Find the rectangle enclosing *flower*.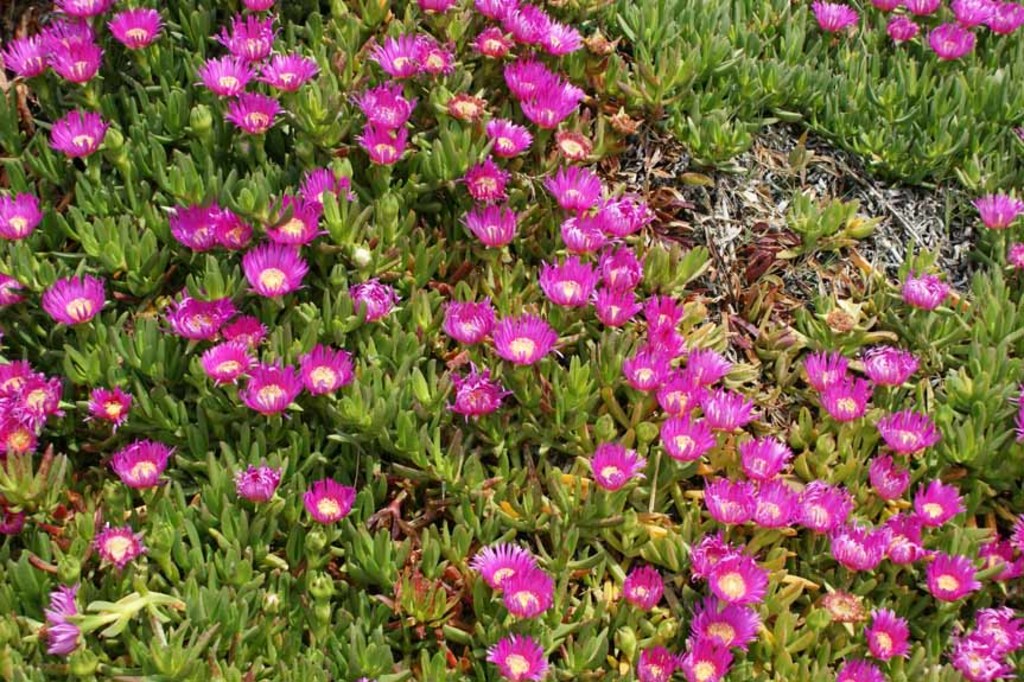
rect(859, 361, 904, 384).
